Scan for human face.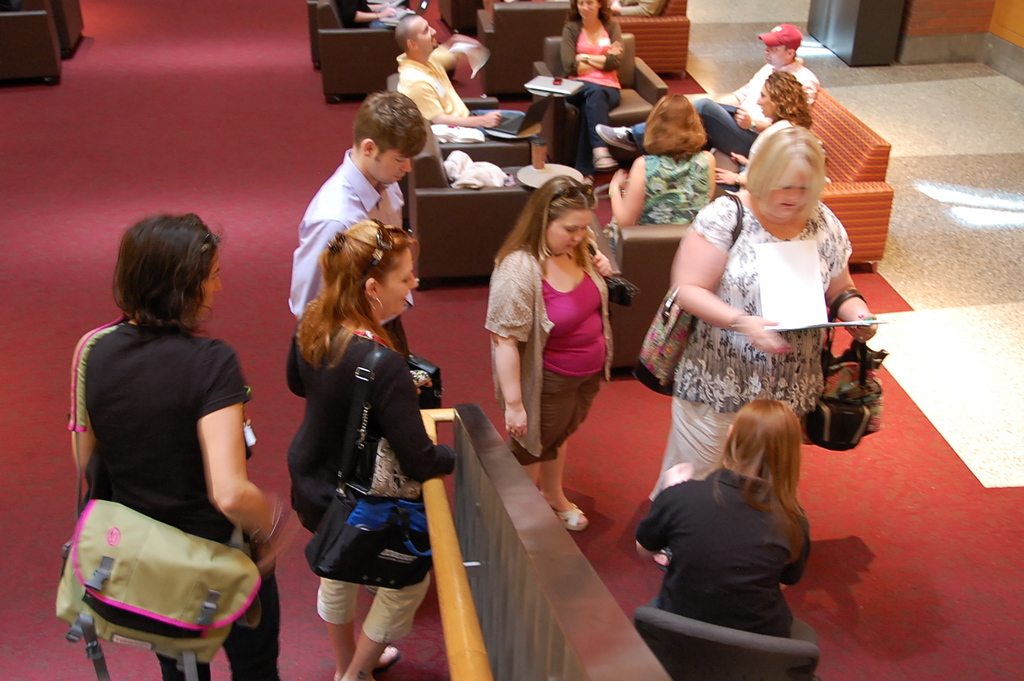
Scan result: pyautogui.locateOnScreen(577, 0, 597, 25).
